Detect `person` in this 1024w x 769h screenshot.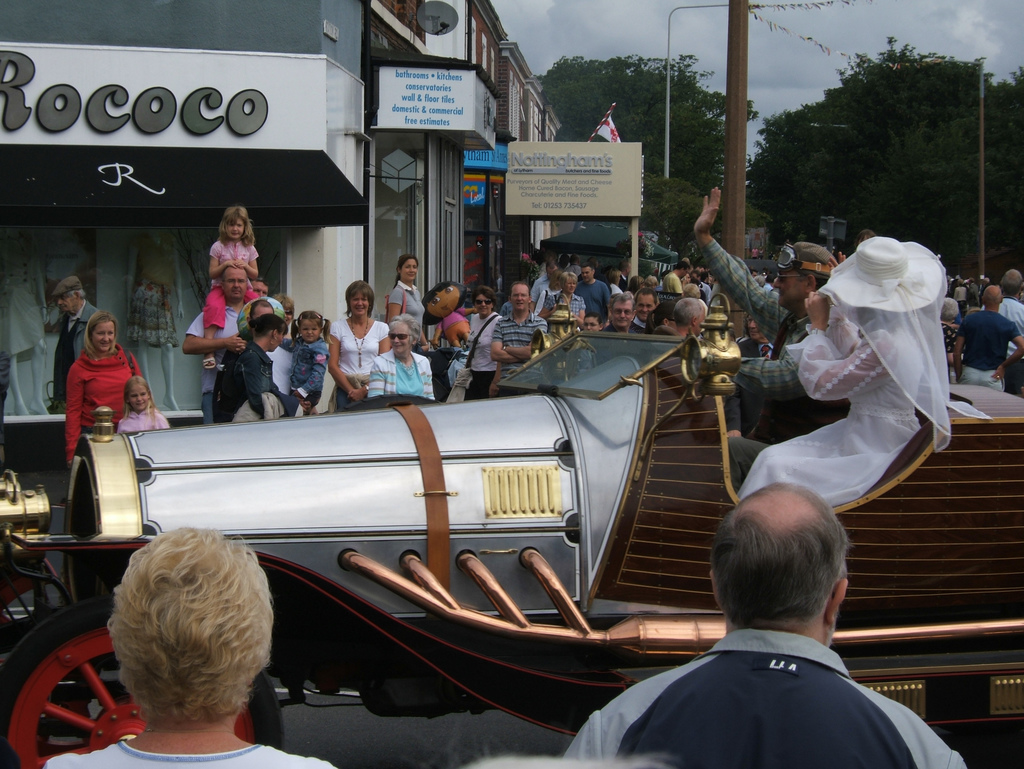
Detection: {"x1": 547, "y1": 271, "x2": 580, "y2": 323}.
